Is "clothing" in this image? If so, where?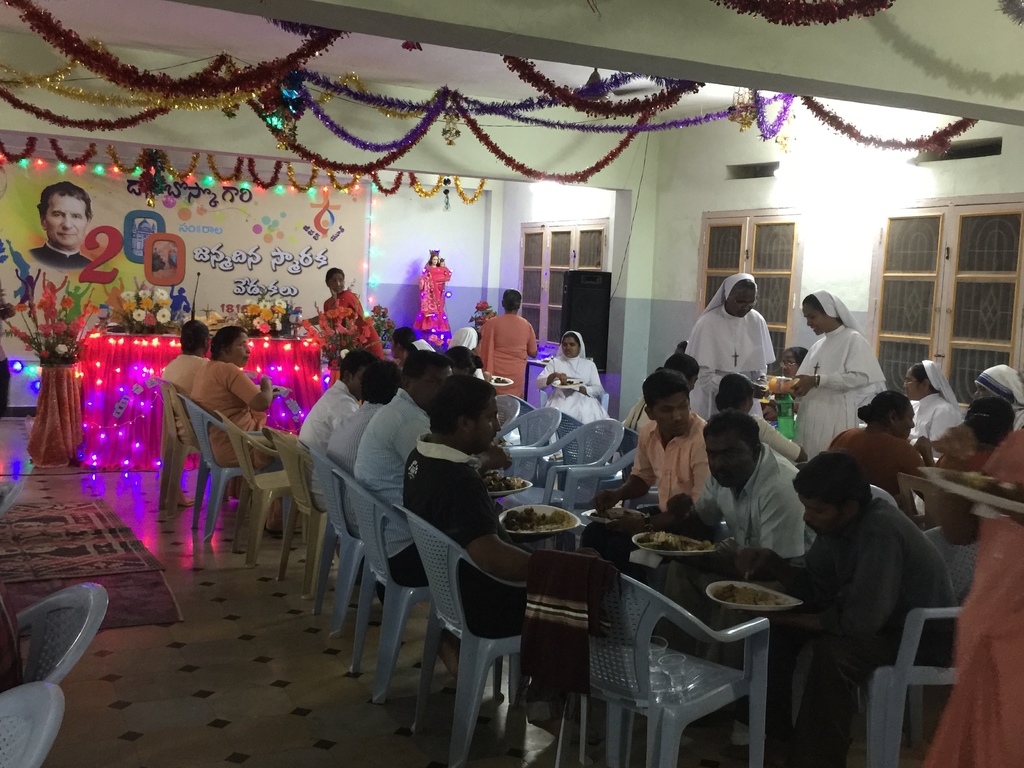
Yes, at rect(412, 342, 441, 353).
